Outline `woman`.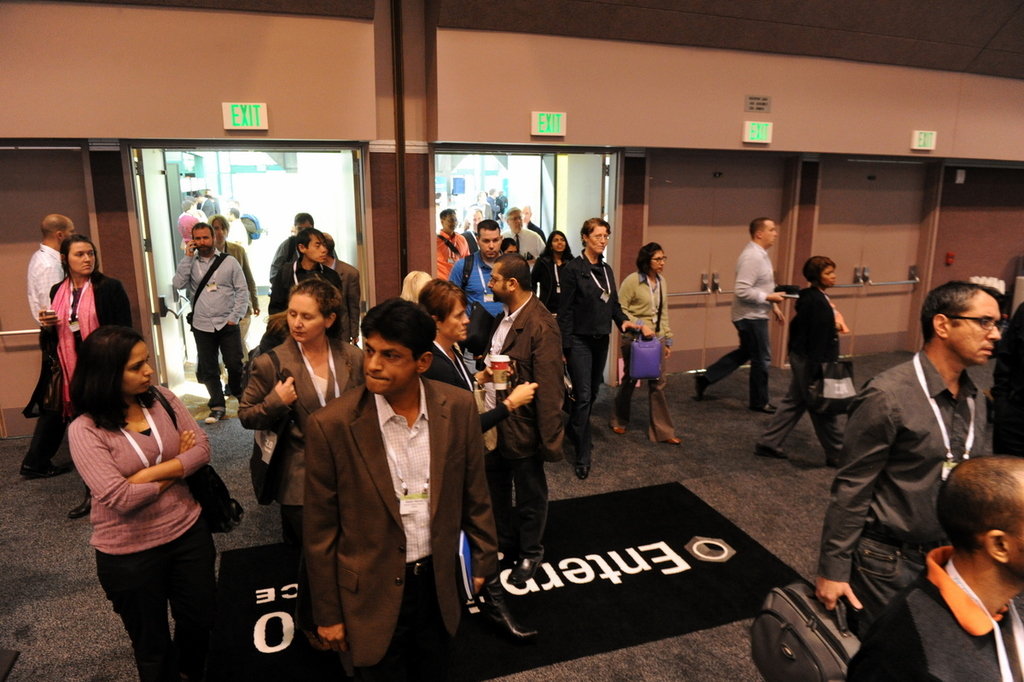
Outline: box=[210, 220, 264, 305].
